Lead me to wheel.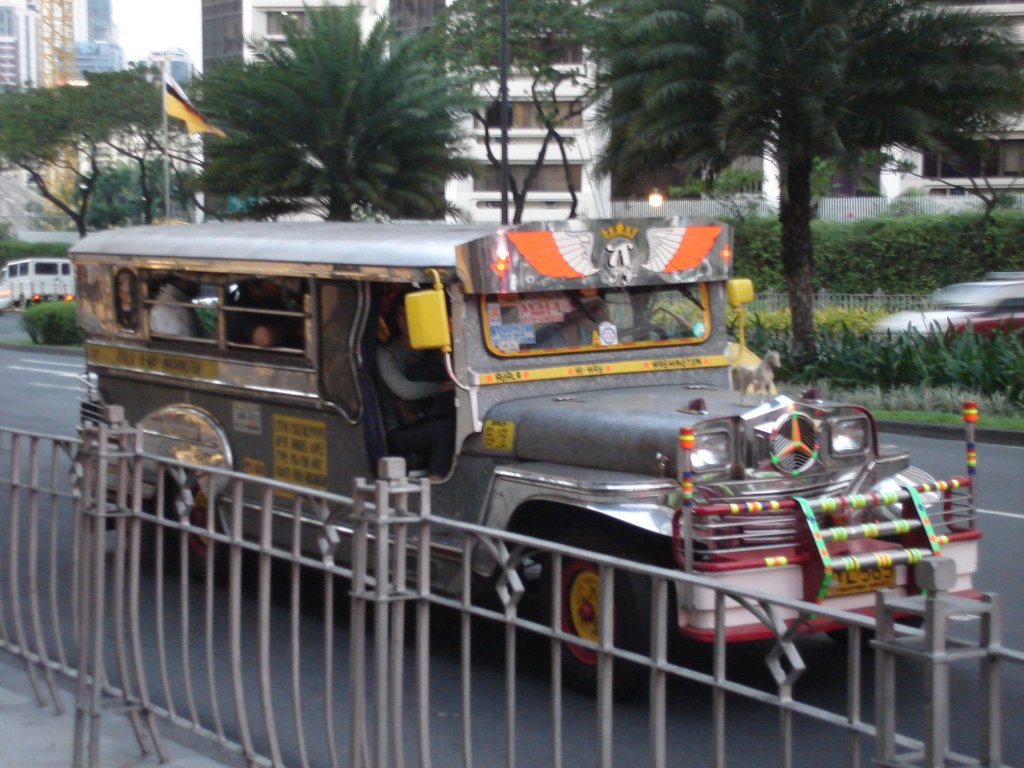
Lead to (x1=824, y1=611, x2=925, y2=646).
